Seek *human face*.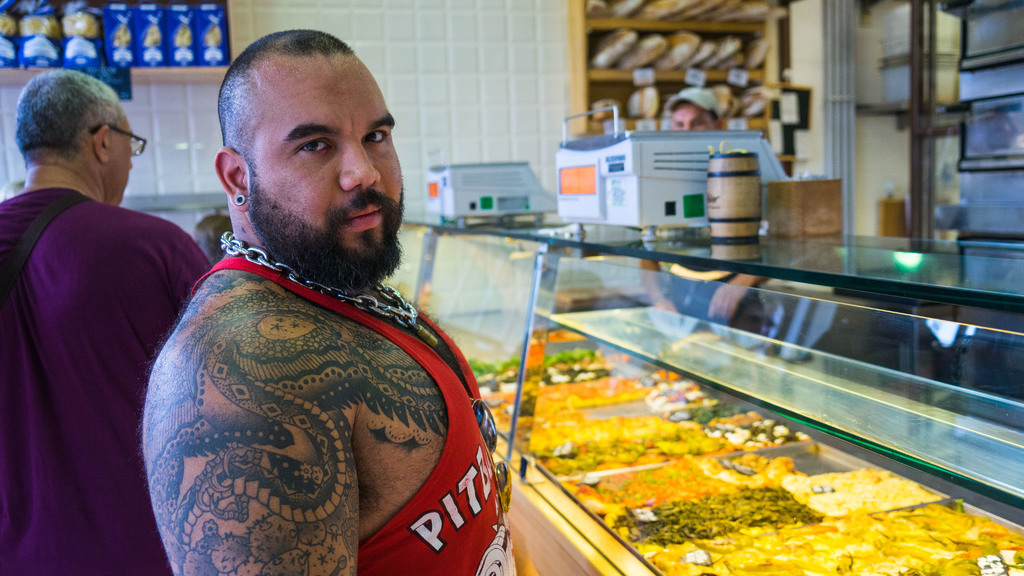
x1=106, y1=118, x2=134, y2=208.
